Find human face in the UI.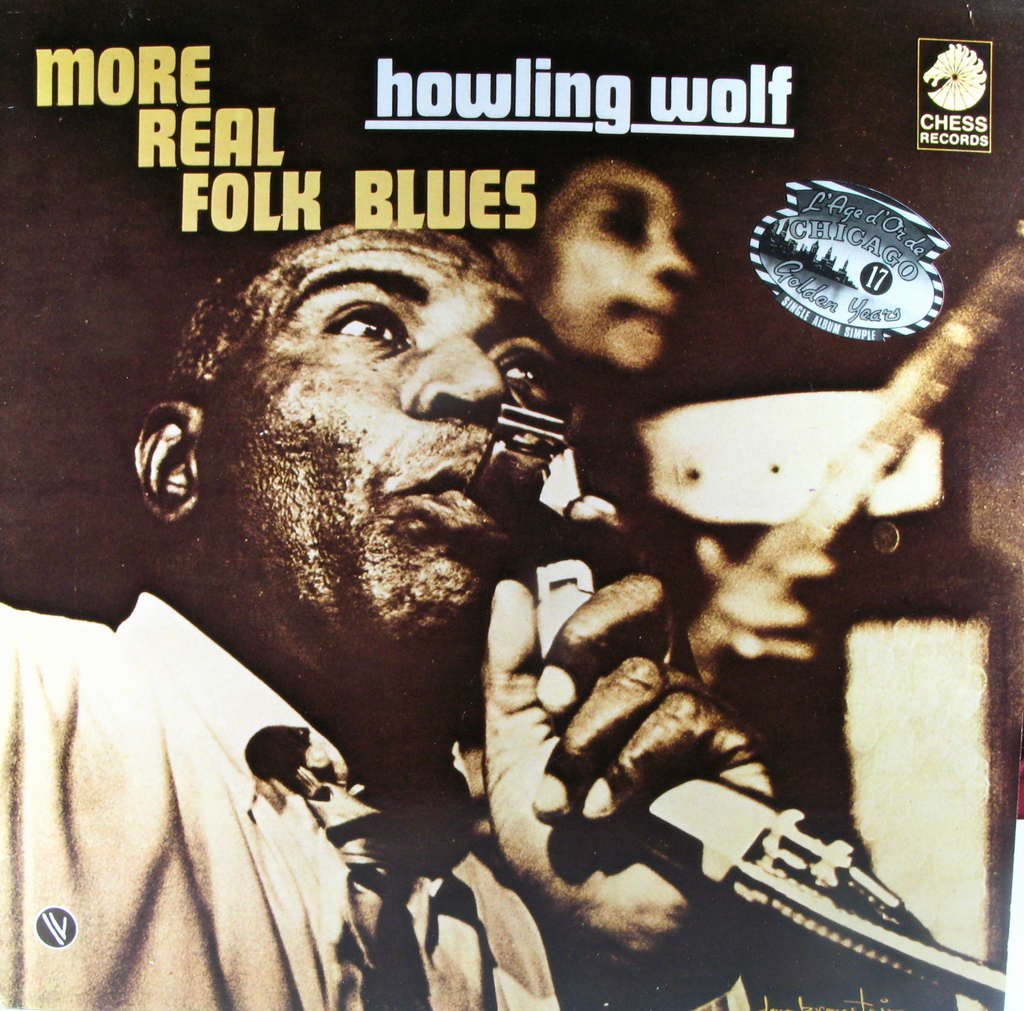
UI element at box=[515, 159, 693, 376].
